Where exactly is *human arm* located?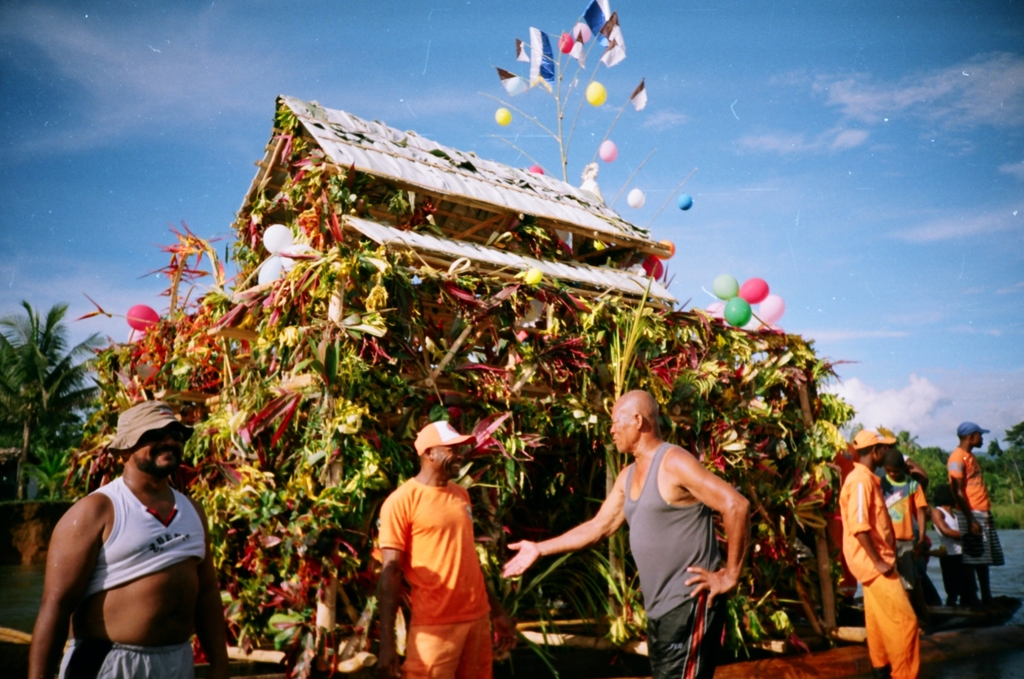
Its bounding box is 907/481/932/547.
